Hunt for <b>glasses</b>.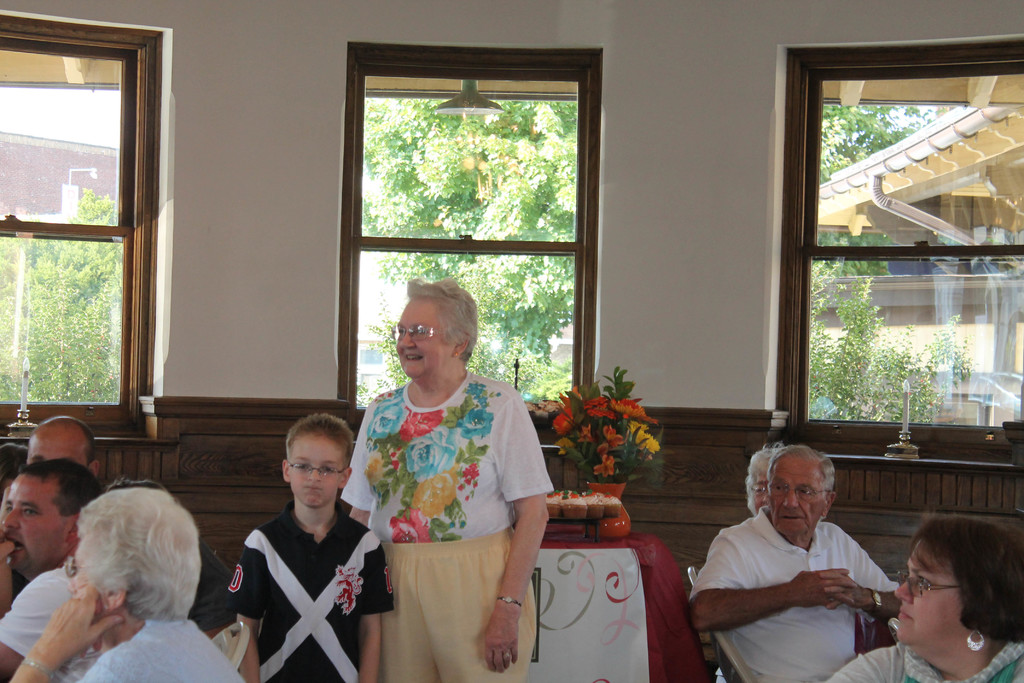
Hunted down at (896,570,962,602).
